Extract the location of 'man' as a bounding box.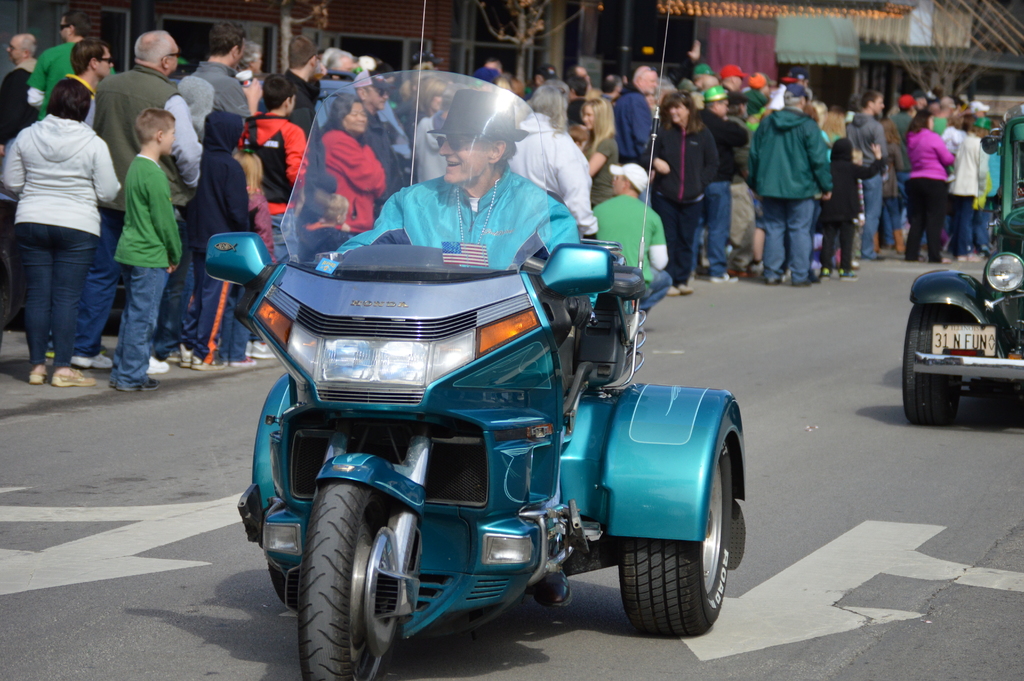
BBox(591, 163, 673, 315).
